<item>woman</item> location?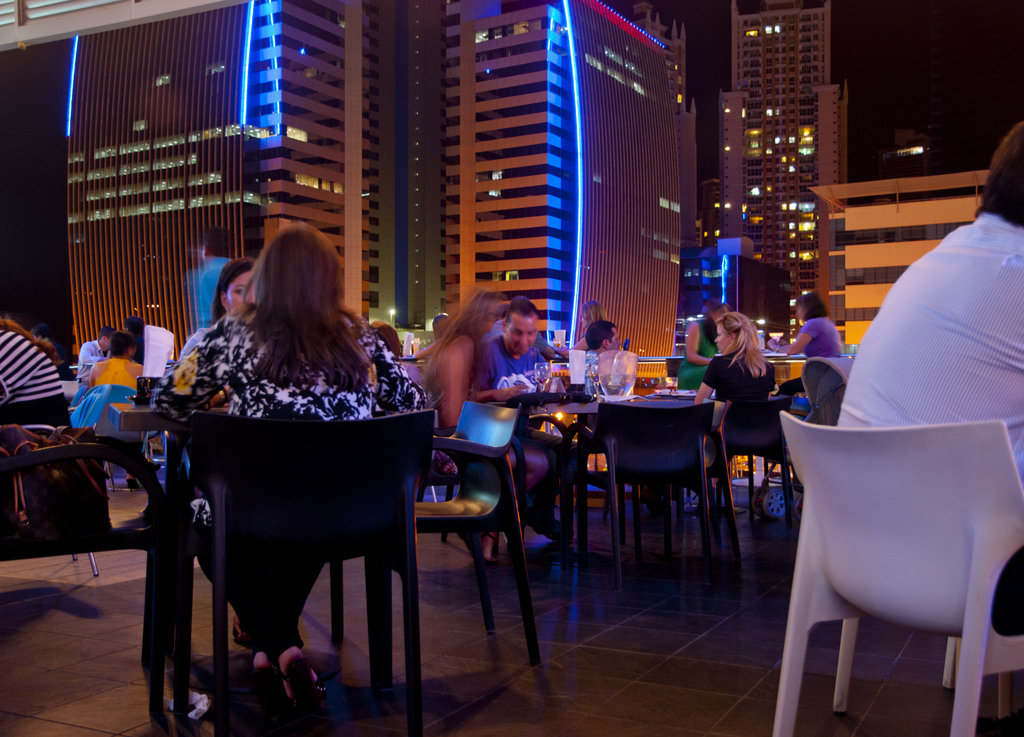
x1=156 y1=223 x2=425 y2=710
